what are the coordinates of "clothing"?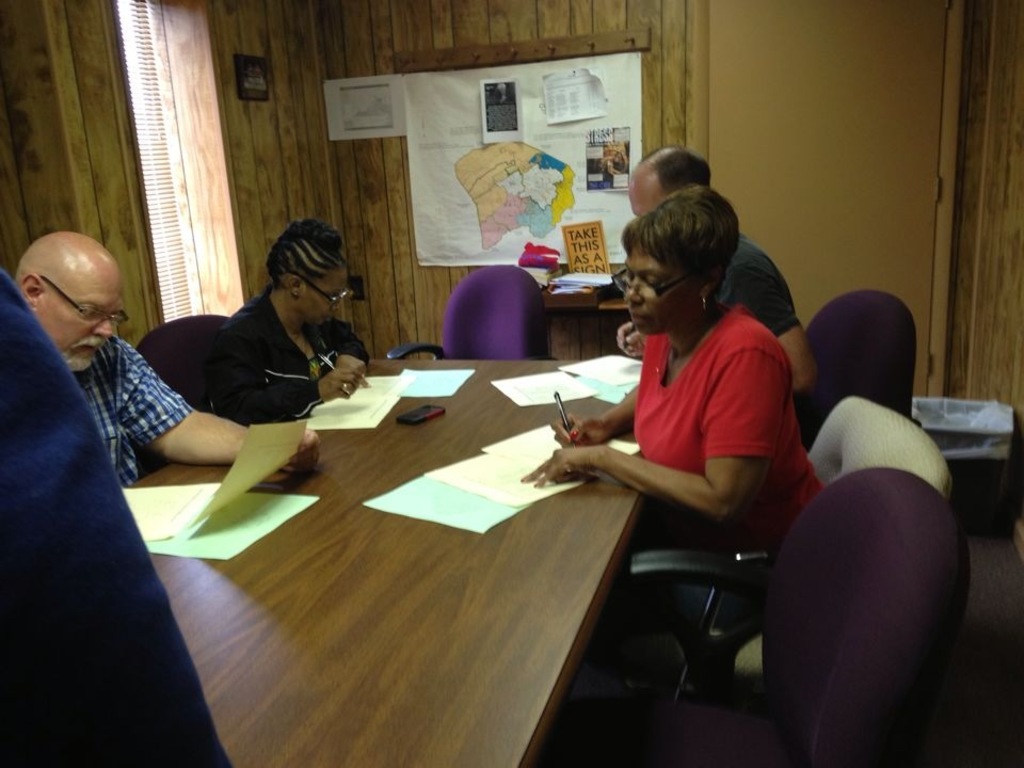
rect(69, 334, 195, 486).
